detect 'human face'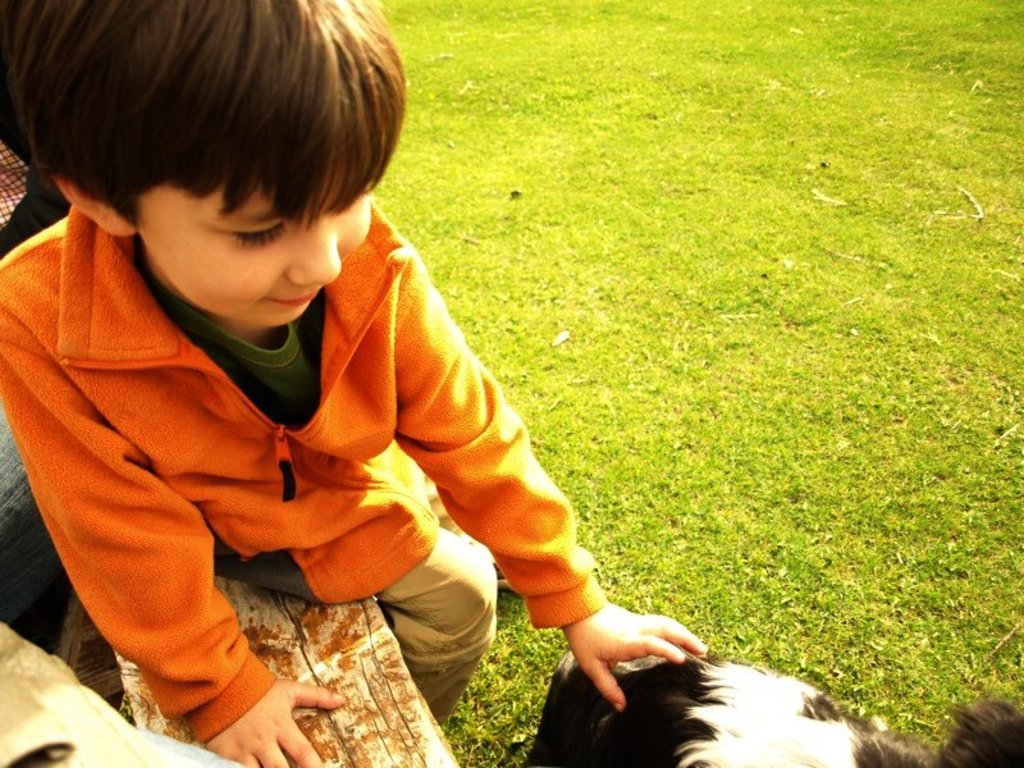
BBox(141, 172, 370, 324)
